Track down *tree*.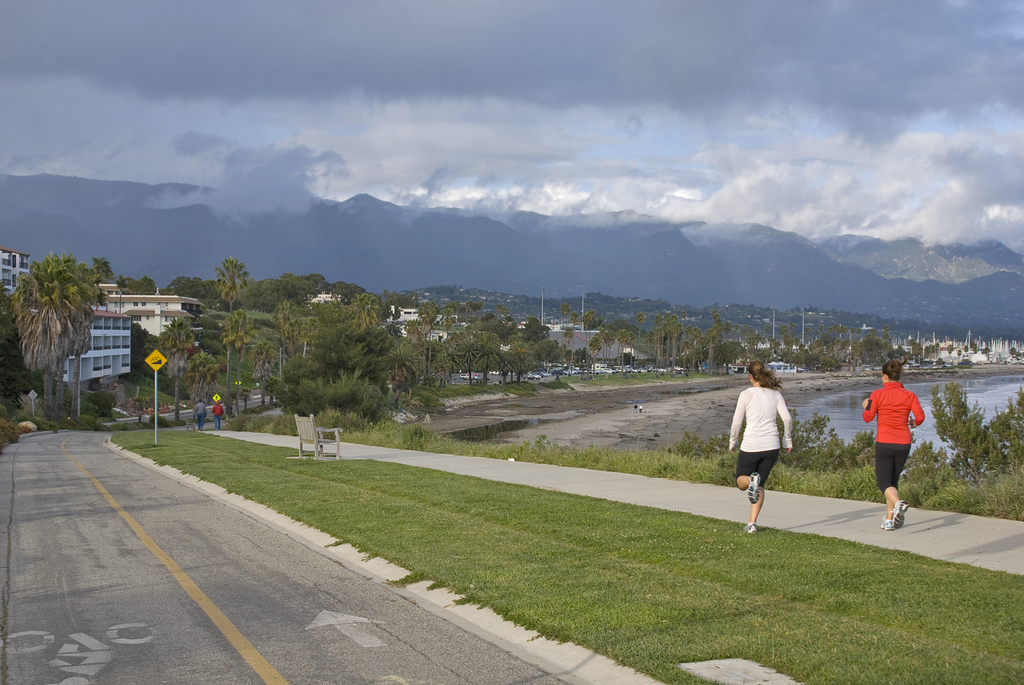
Tracked to 473 334 501 385.
